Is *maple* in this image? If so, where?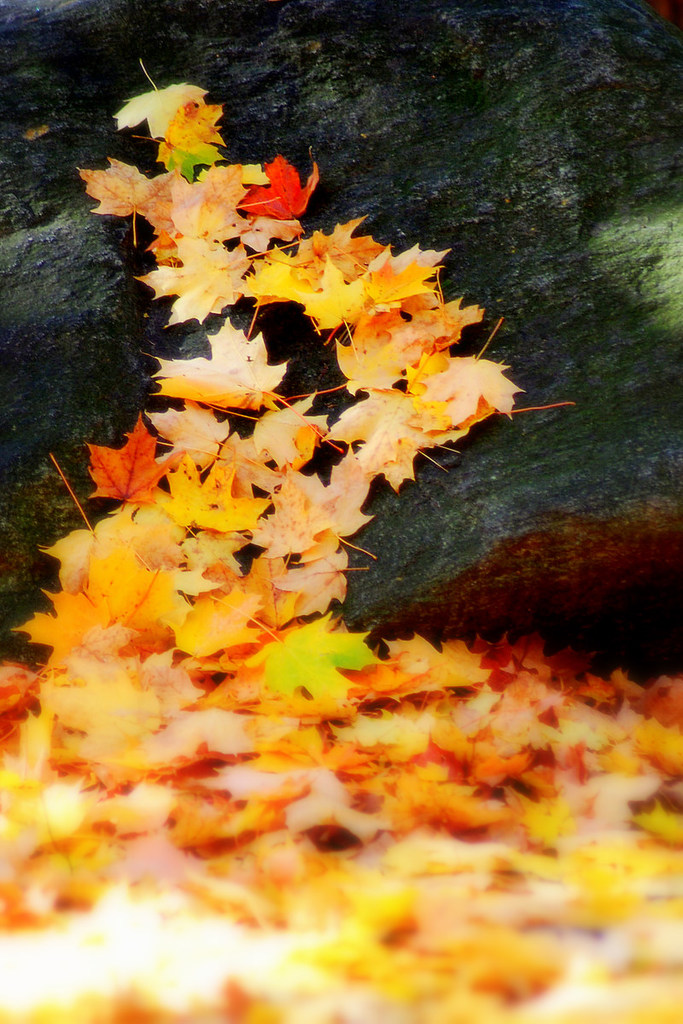
Yes, at 0, 53, 682, 1023.
